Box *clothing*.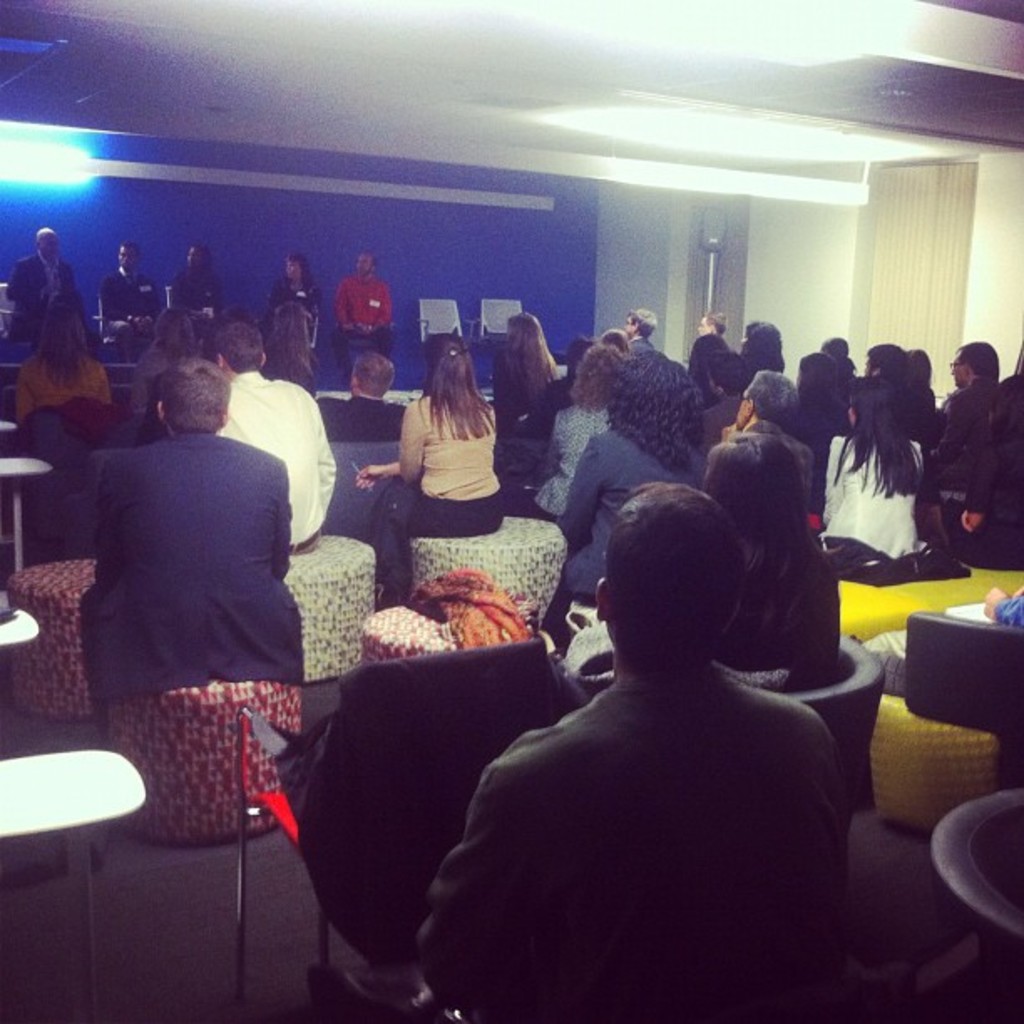
detection(694, 388, 738, 448).
